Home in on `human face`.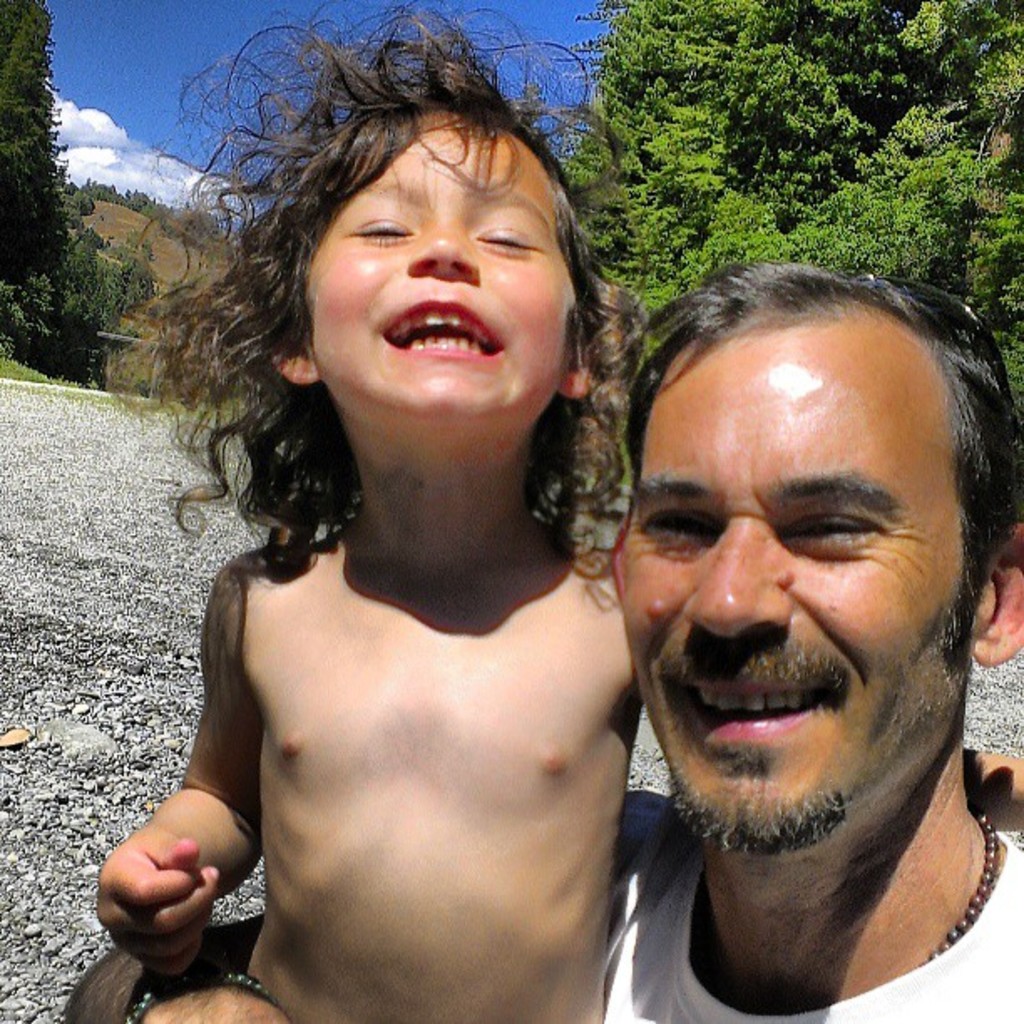
Homed in at Rect(621, 310, 970, 855).
